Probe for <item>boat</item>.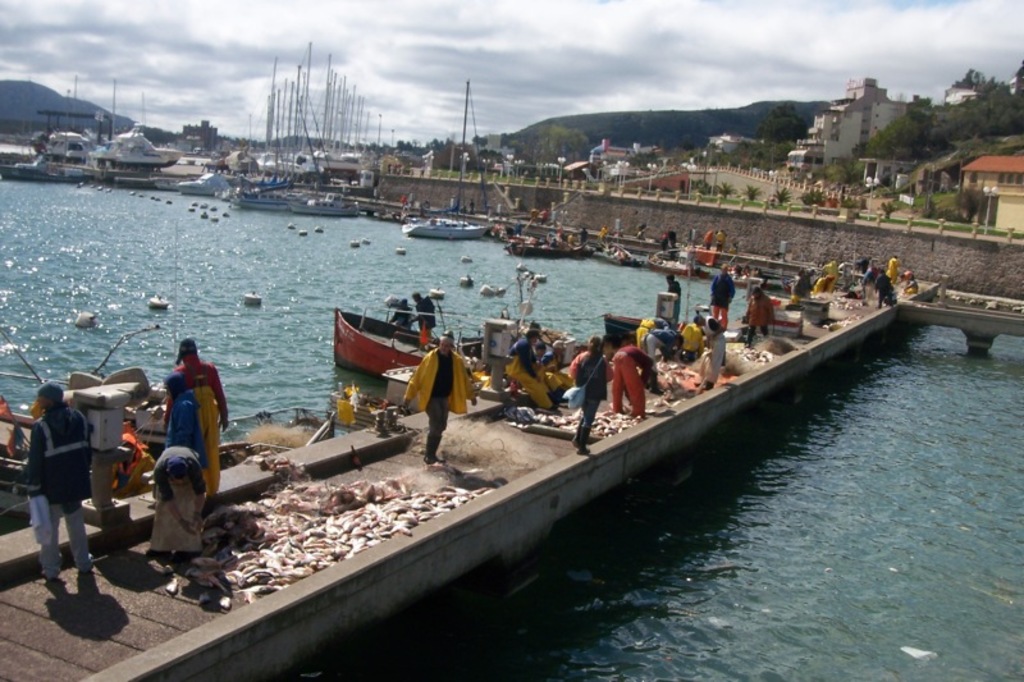
Probe result: Rect(509, 239, 590, 260).
